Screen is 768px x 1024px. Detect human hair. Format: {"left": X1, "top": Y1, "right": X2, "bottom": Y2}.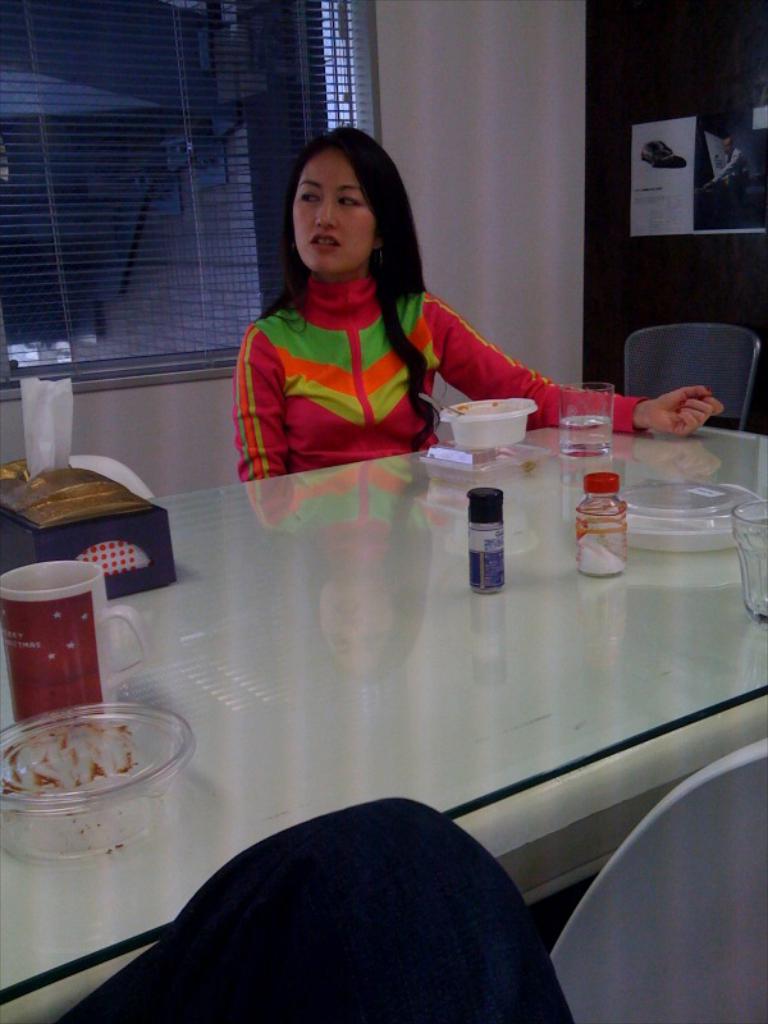
{"left": 251, "top": 119, "right": 439, "bottom": 454}.
